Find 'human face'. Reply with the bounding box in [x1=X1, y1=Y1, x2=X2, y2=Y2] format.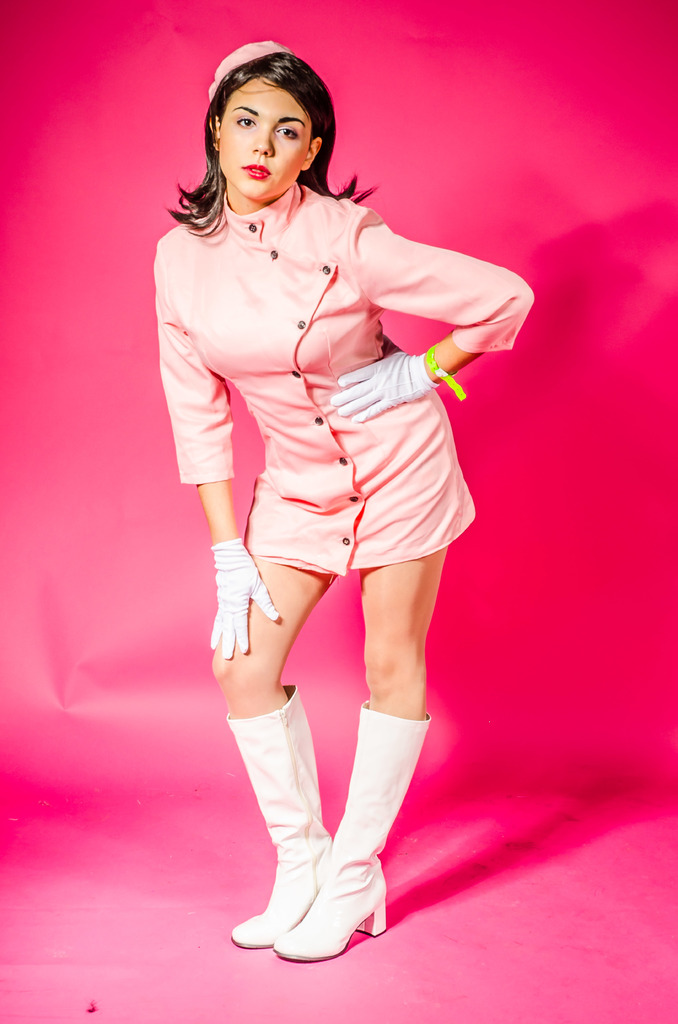
[x1=213, y1=70, x2=321, y2=196].
